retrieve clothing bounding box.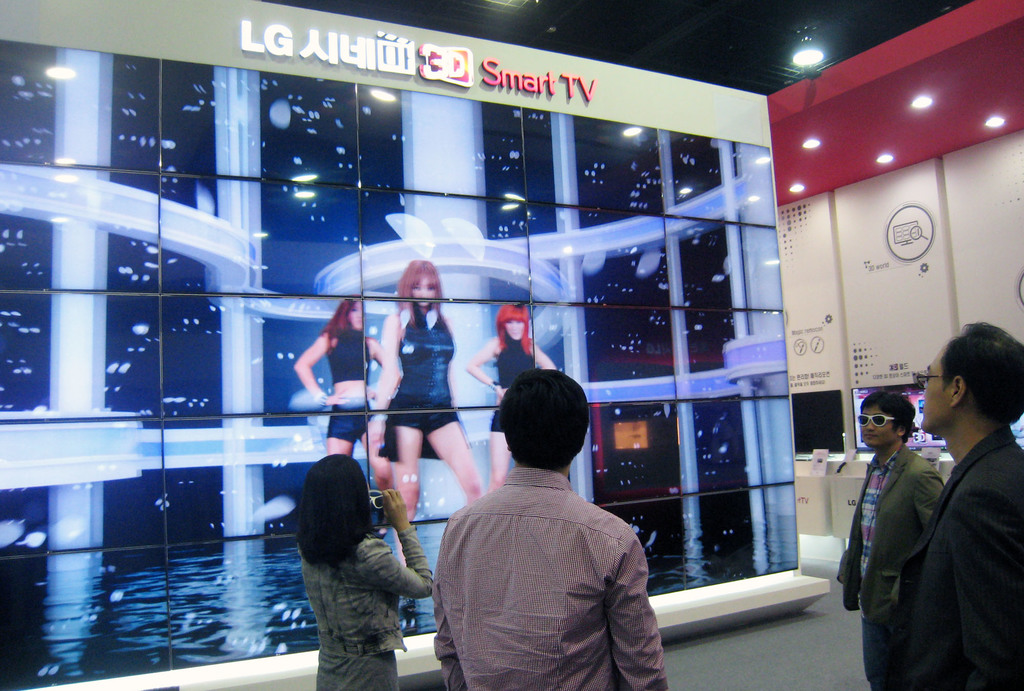
Bounding box: region(893, 424, 1023, 690).
